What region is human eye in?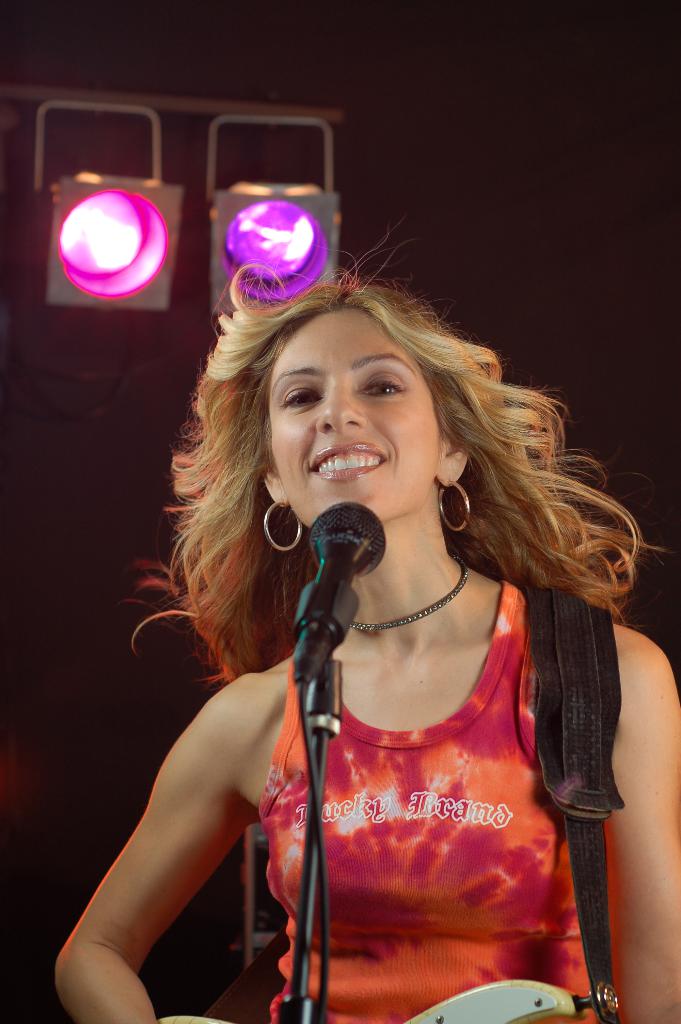
bbox=(277, 380, 329, 412).
